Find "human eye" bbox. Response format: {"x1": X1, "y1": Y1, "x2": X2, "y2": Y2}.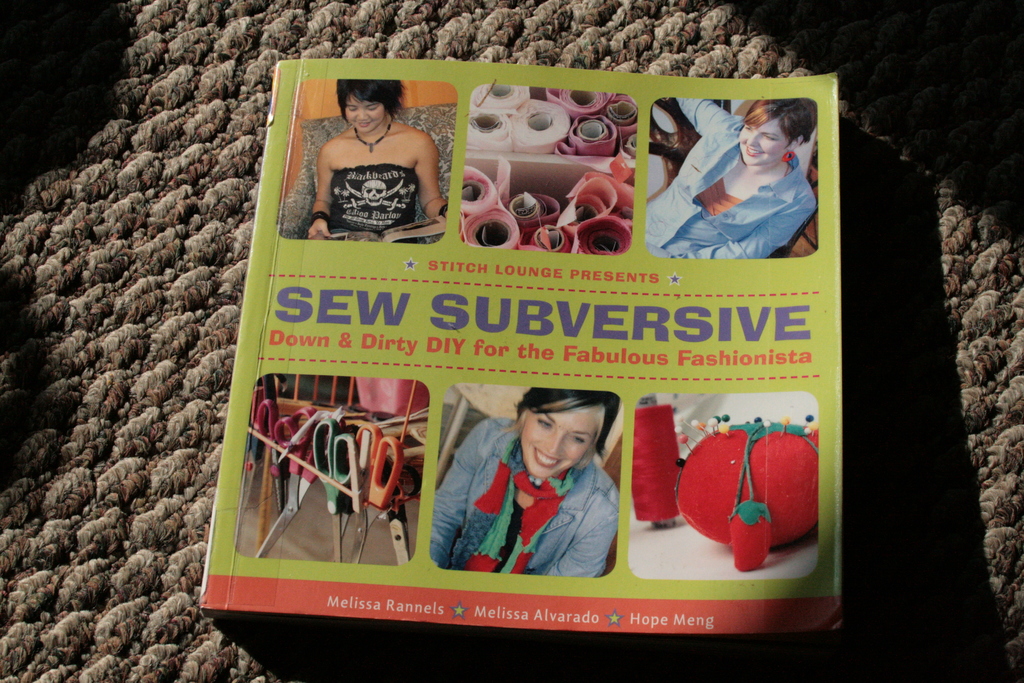
{"x1": 744, "y1": 124, "x2": 752, "y2": 131}.
